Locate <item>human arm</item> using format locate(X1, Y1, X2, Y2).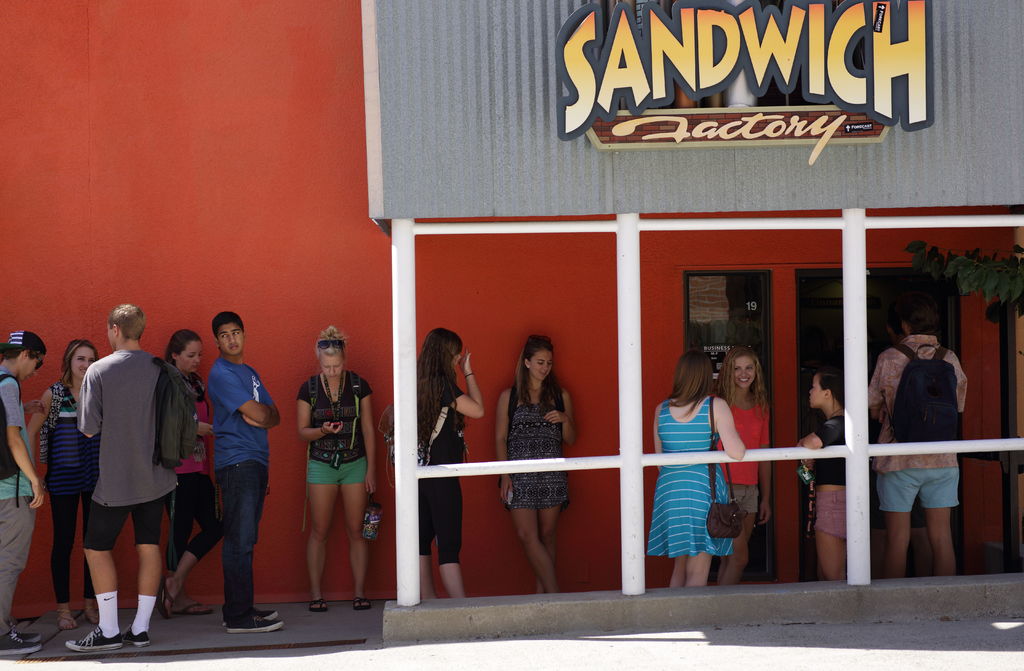
locate(707, 407, 769, 486).
